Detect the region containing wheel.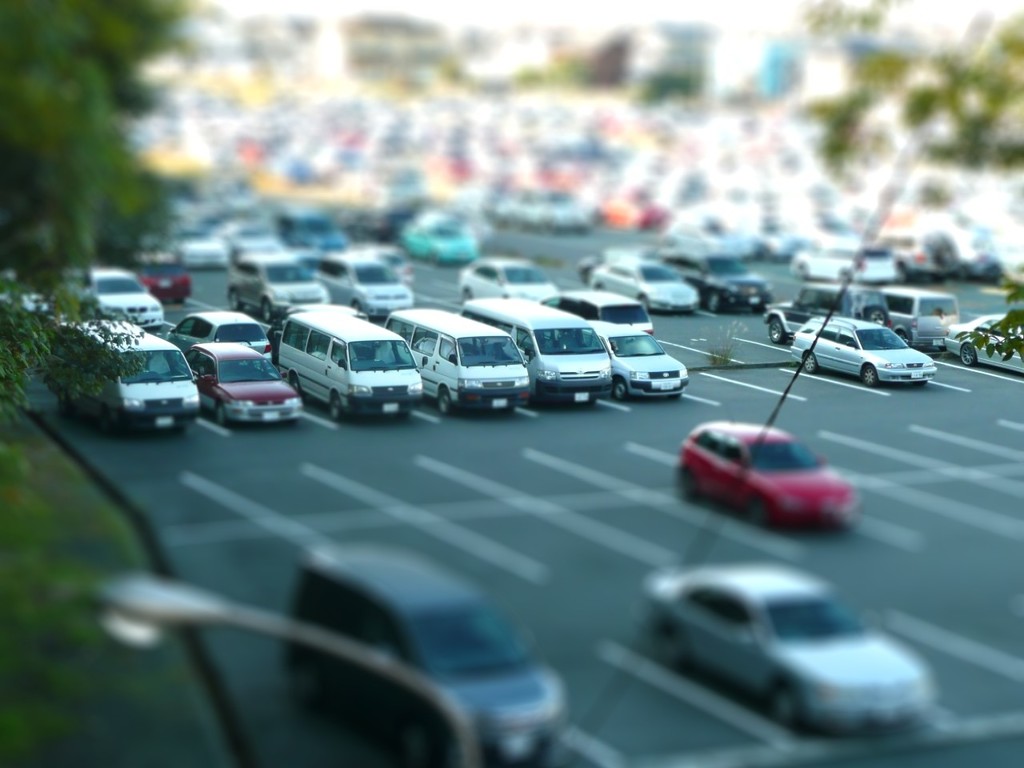
x1=610 y1=378 x2=629 y2=401.
